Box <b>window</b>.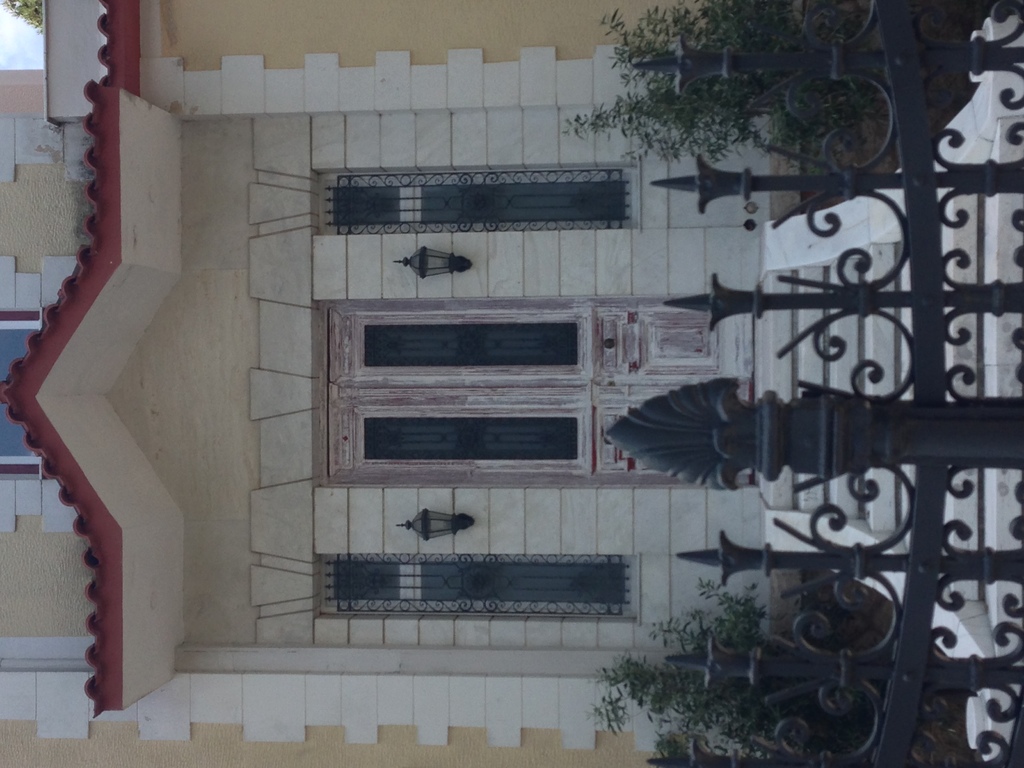
x1=321, y1=553, x2=636, y2=619.
